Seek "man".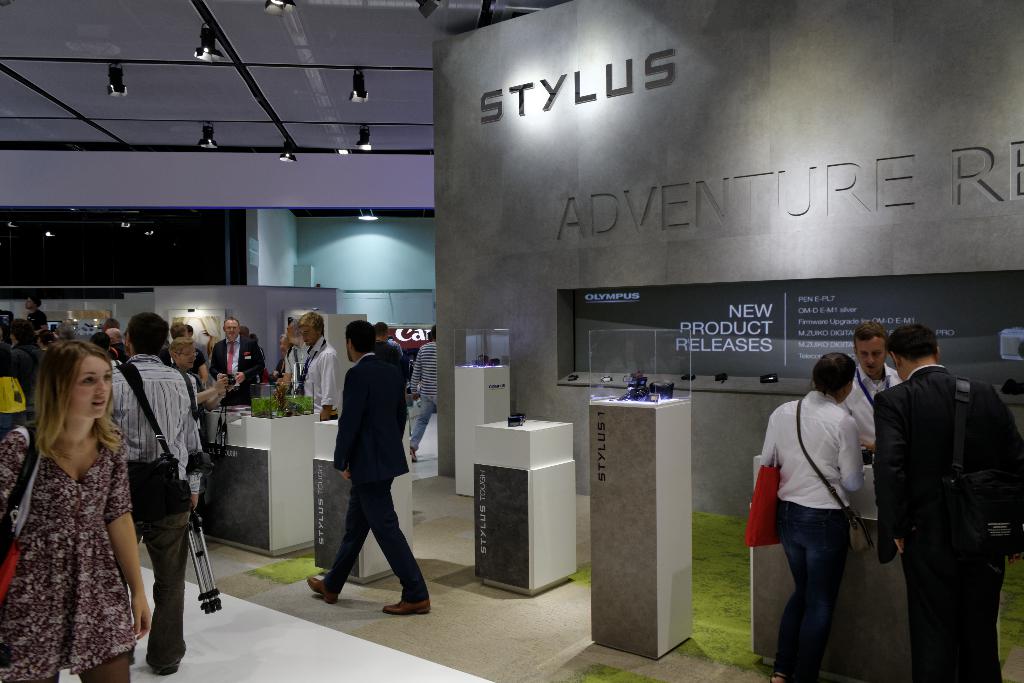
Rect(425, 330, 432, 342).
